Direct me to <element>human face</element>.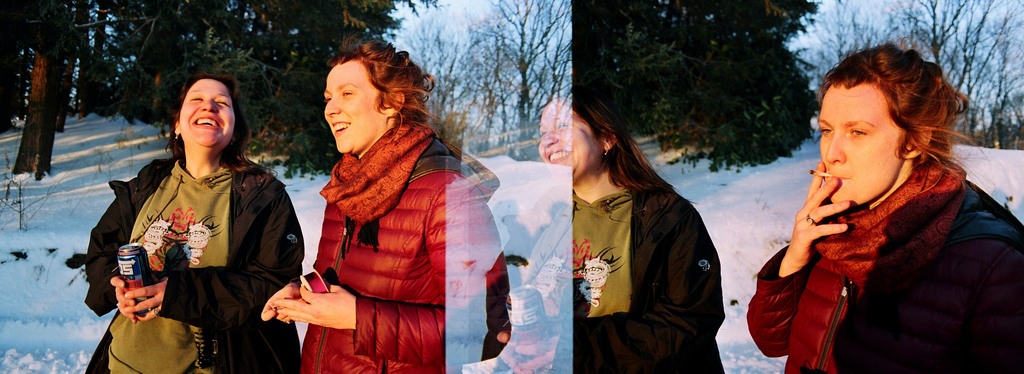
Direction: Rect(177, 76, 236, 145).
